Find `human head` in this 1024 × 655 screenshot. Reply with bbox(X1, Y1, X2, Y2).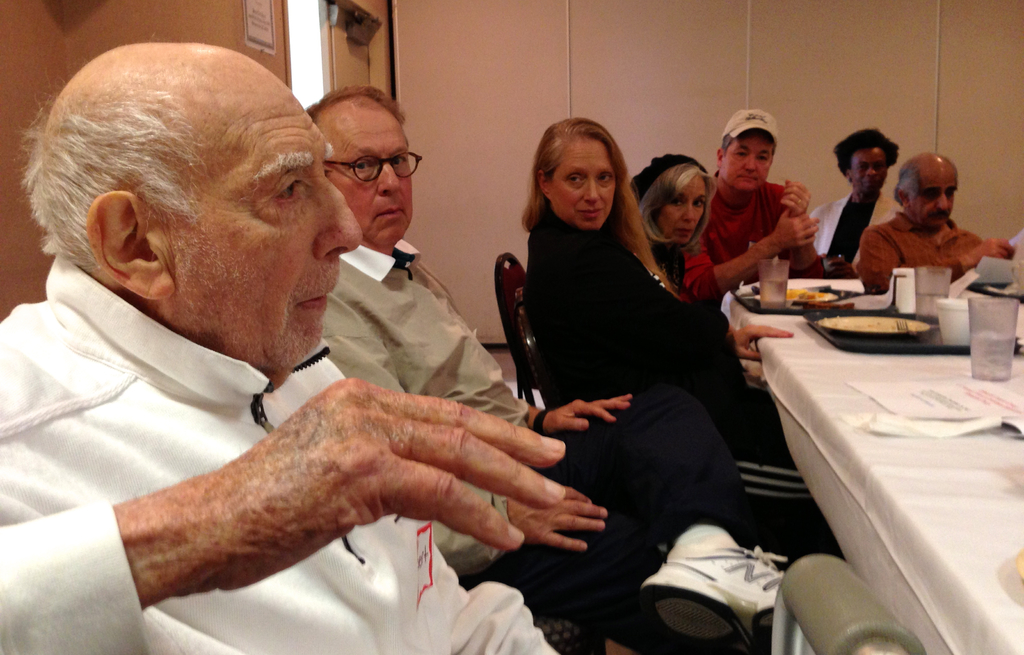
bbox(29, 35, 344, 327).
